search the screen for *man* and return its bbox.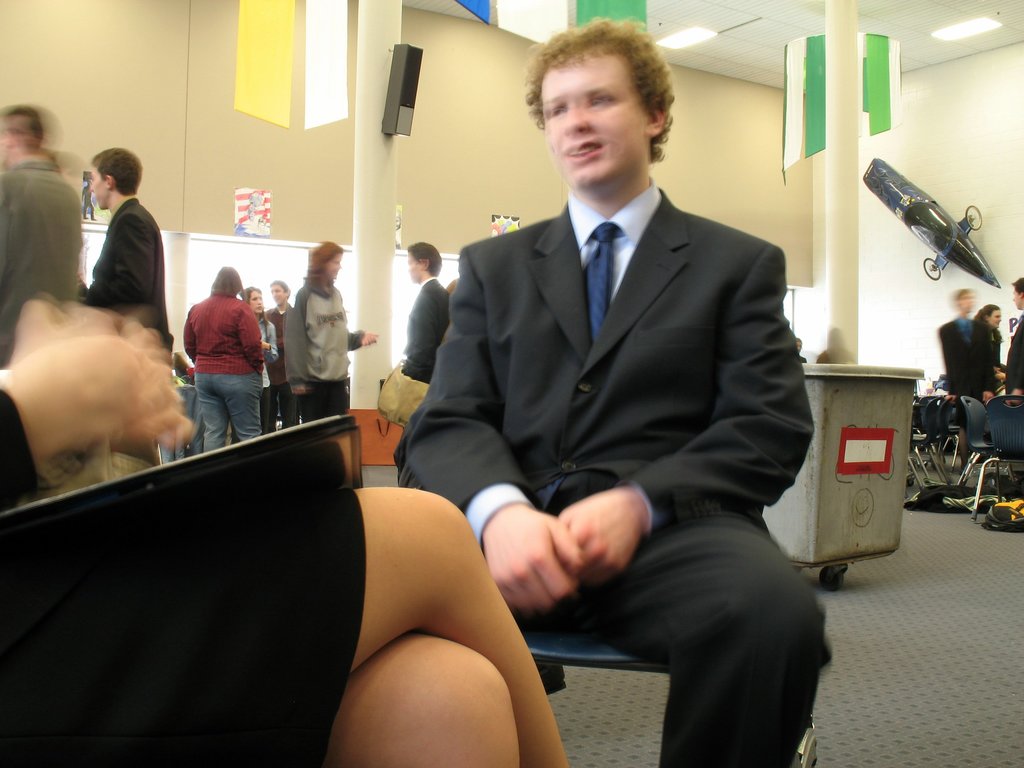
Found: x1=941, y1=283, x2=1000, y2=474.
